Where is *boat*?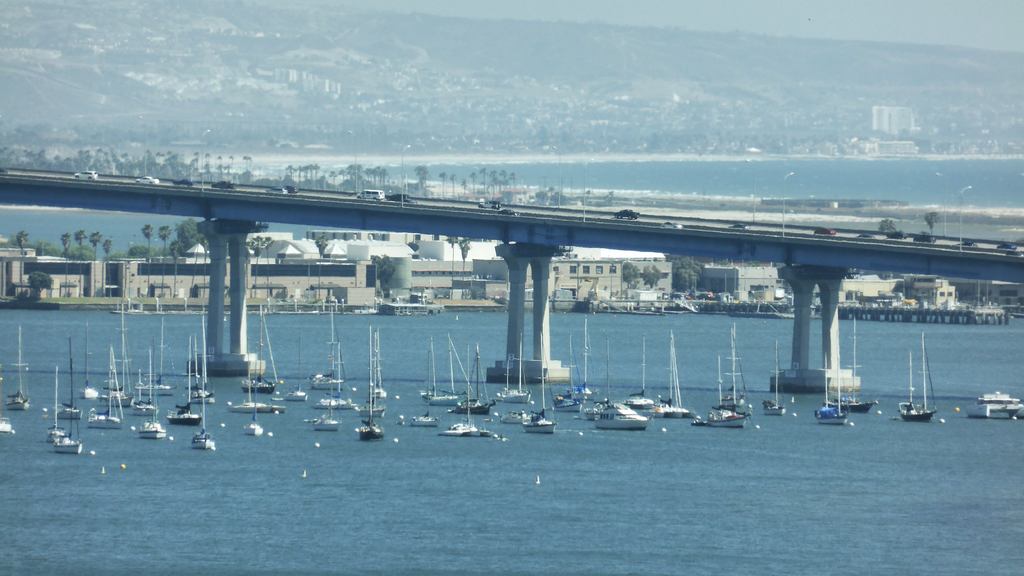
{"x1": 440, "y1": 410, "x2": 502, "y2": 436}.
